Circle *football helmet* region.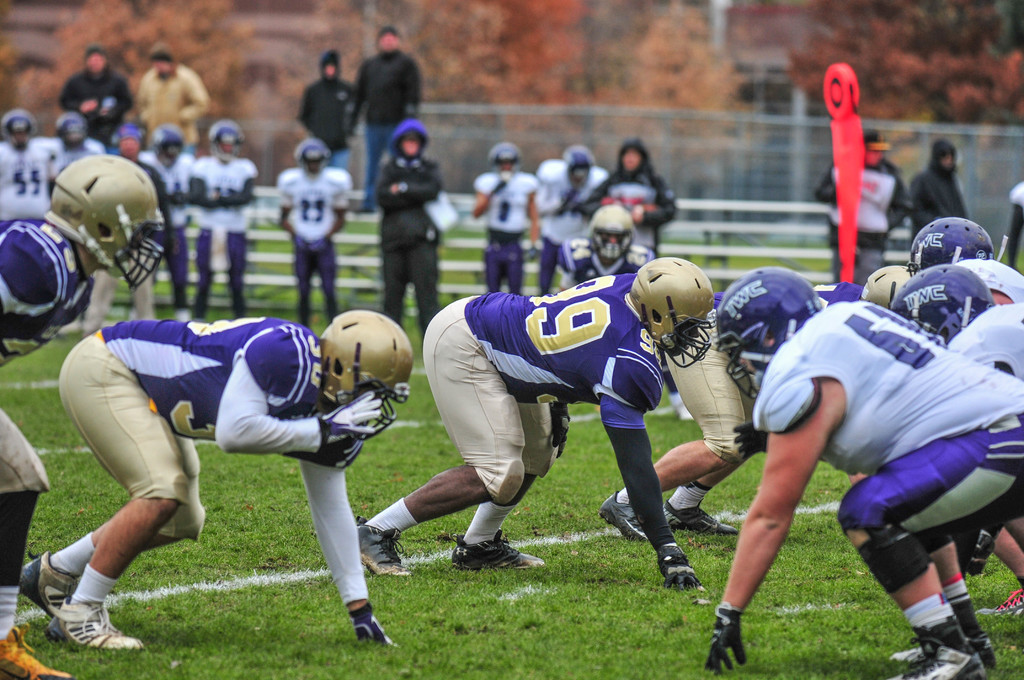
Region: 861, 261, 912, 311.
